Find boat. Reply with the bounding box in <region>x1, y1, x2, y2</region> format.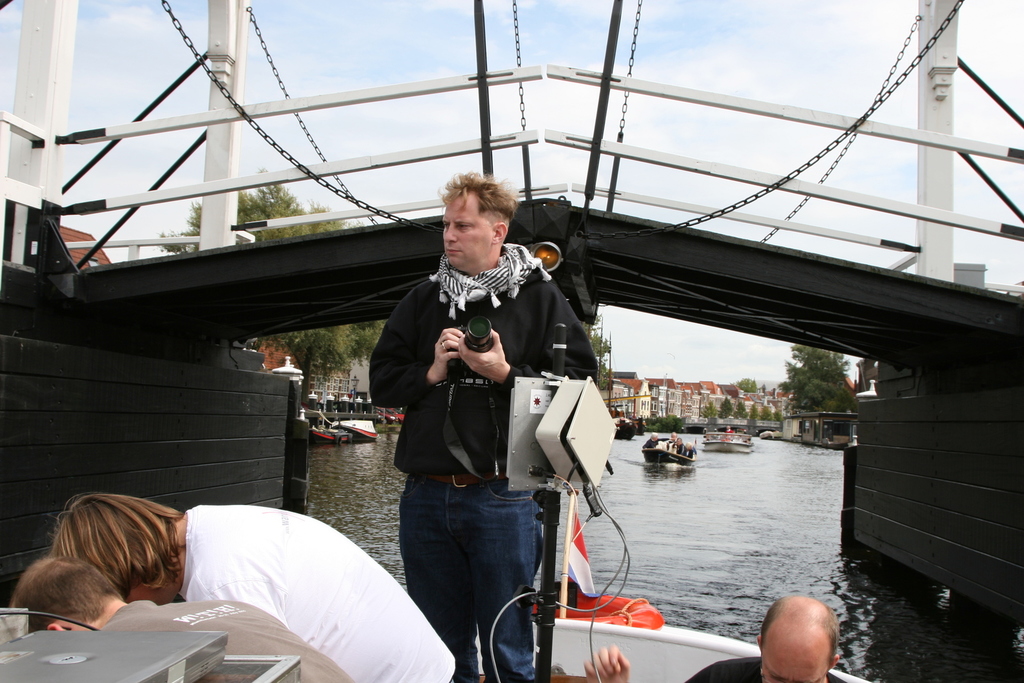
<region>704, 424, 755, 457</region>.
